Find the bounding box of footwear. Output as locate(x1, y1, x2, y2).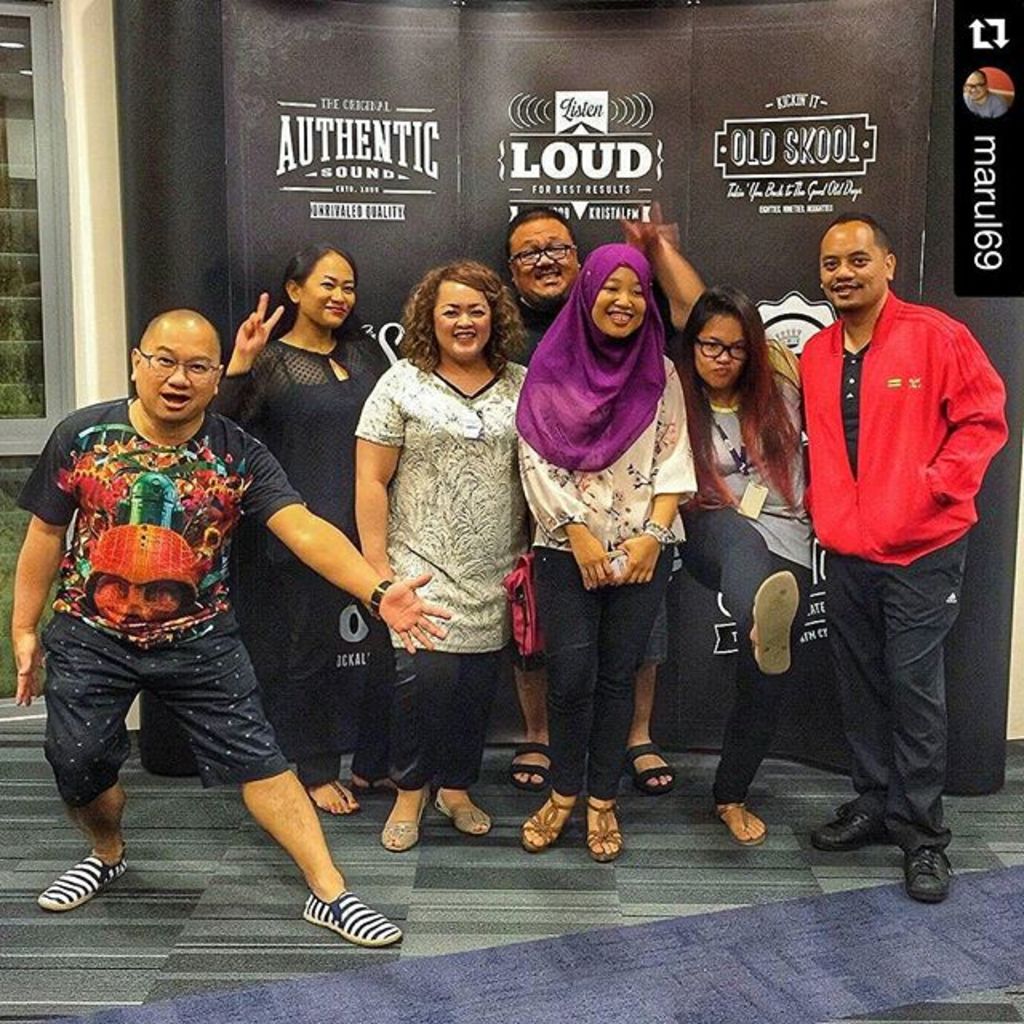
locate(624, 744, 677, 797).
